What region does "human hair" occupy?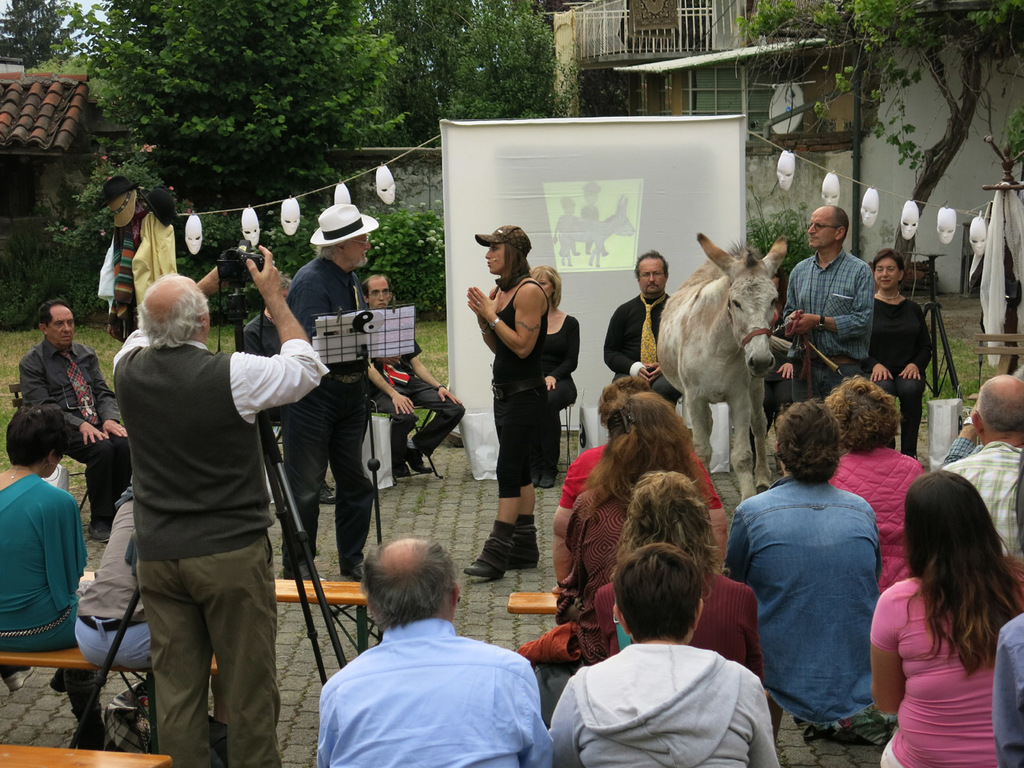
bbox(975, 390, 1023, 434).
